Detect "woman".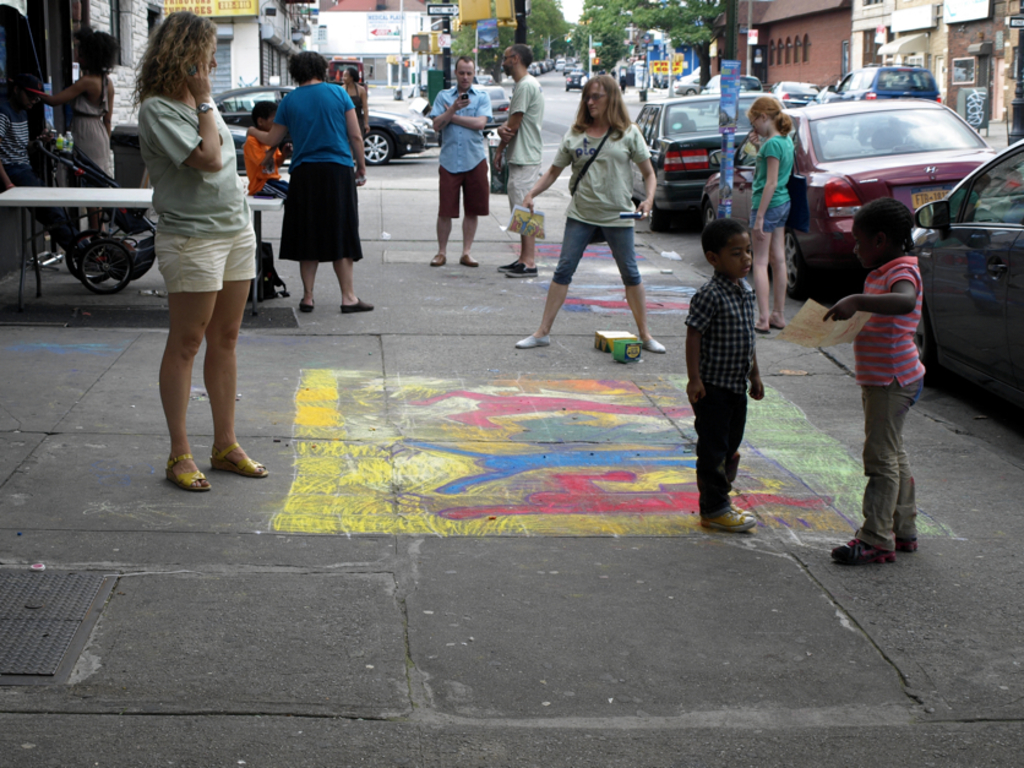
Detected at 122,27,263,470.
